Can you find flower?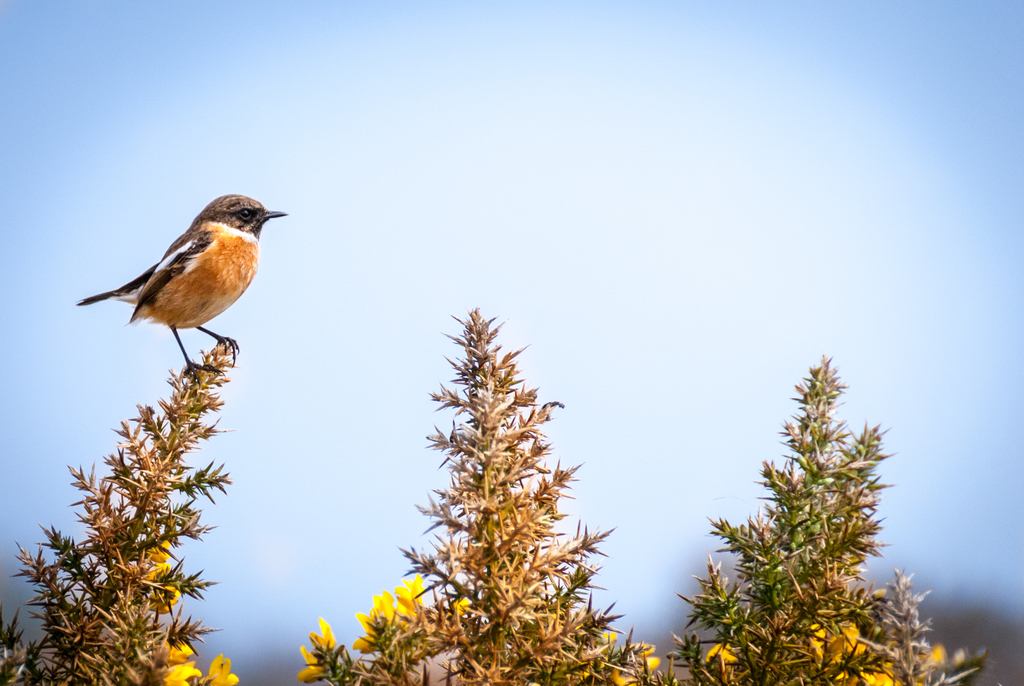
Yes, bounding box: crop(199, 651, 239, 685).
